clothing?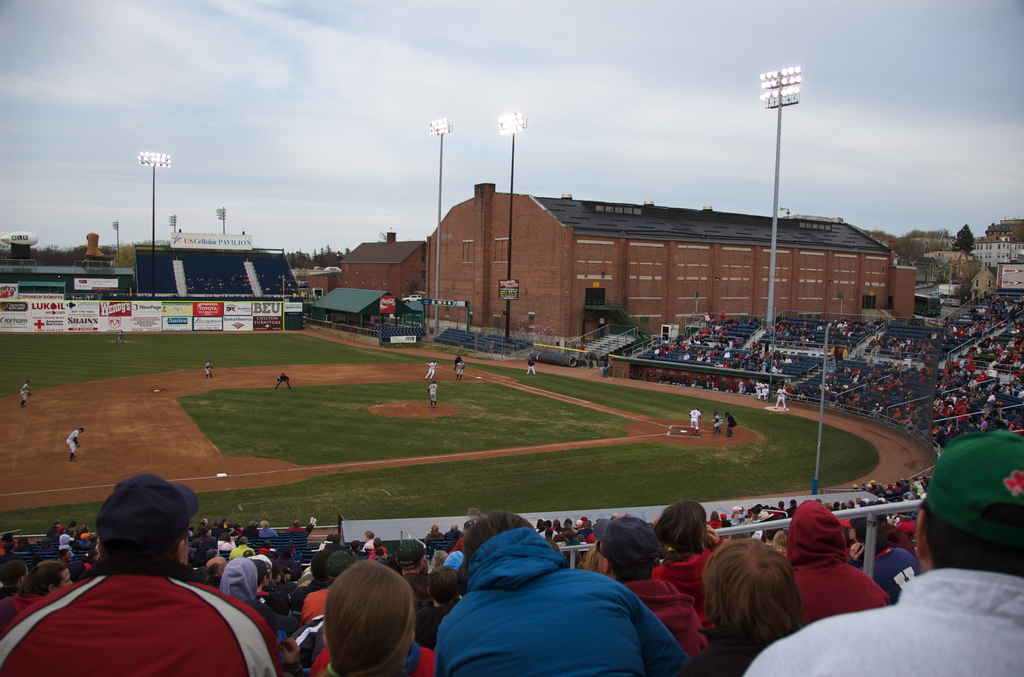
(left=246, top=524, right=259, bottom=539)
